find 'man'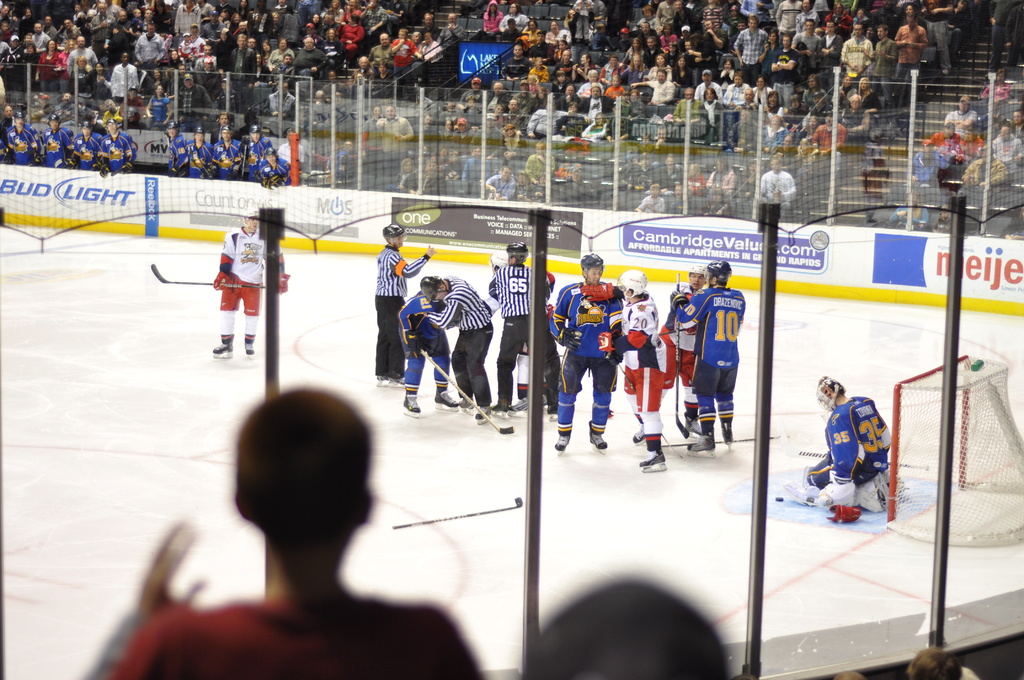
[x1=235, y1=20, x2=250, y2=33]
